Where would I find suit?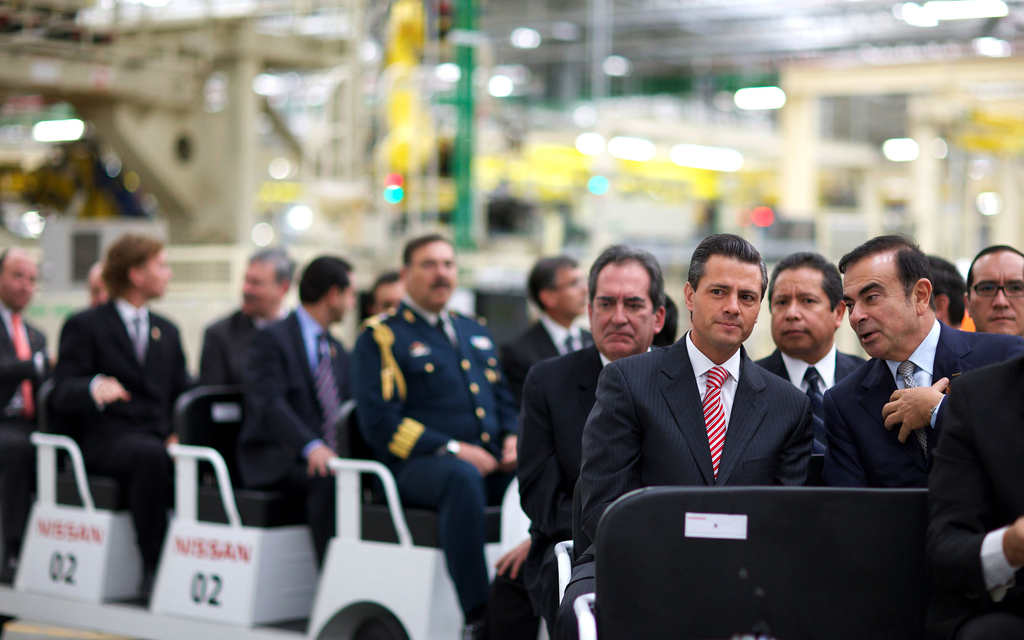
At 51:292:203:572.
